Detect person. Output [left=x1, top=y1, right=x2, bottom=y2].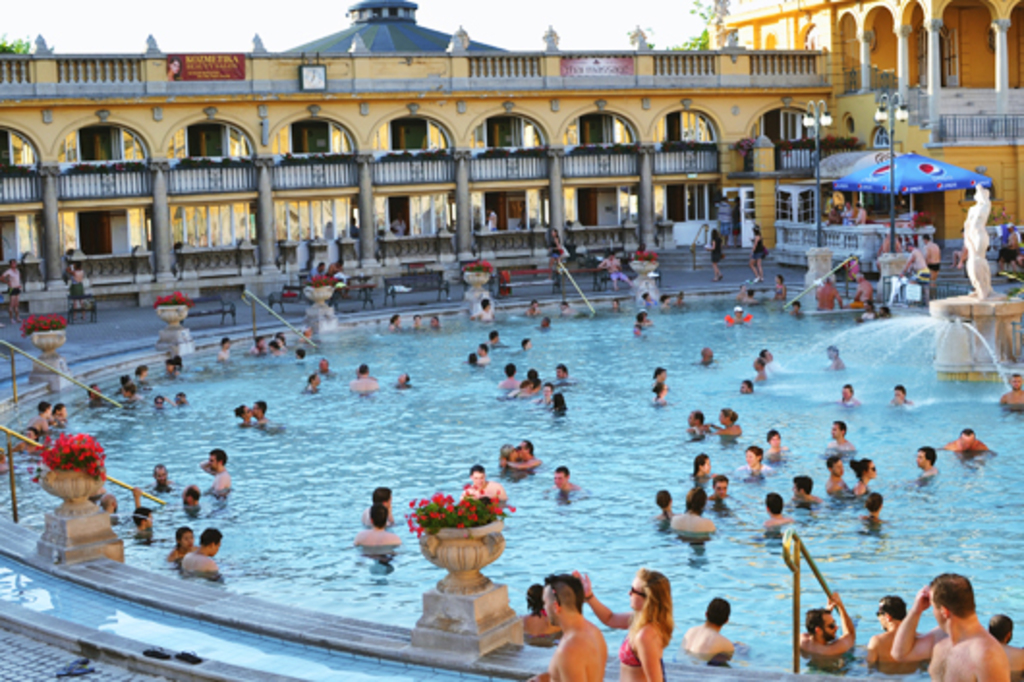
[left=539, top=578, right=609, bottom=680].
